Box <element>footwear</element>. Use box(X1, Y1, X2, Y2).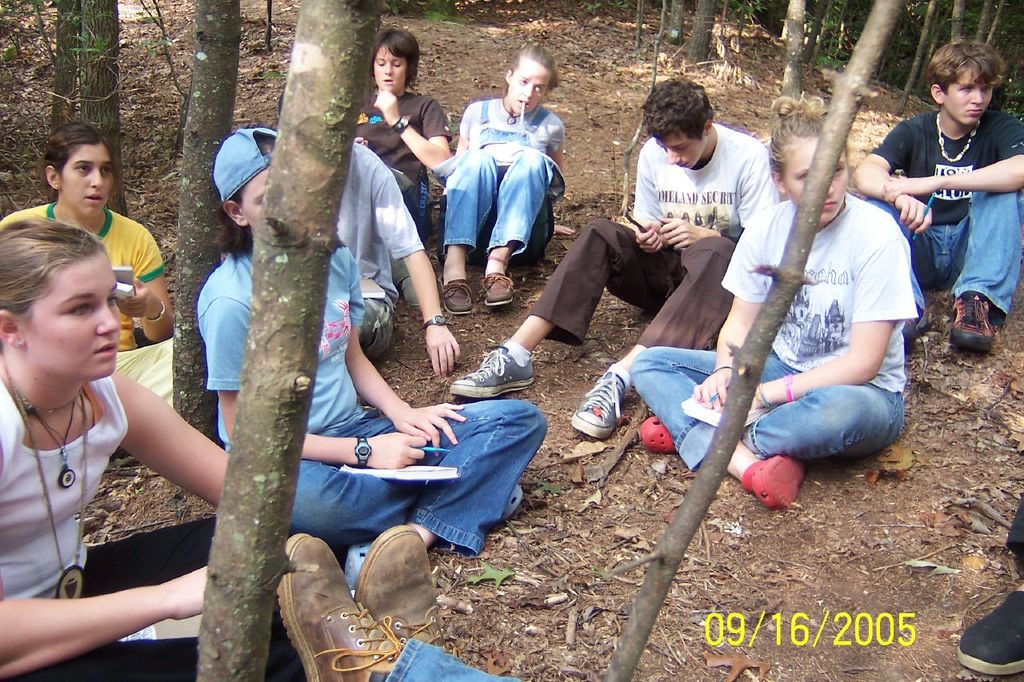
box(952, 588, 1023, 678).
